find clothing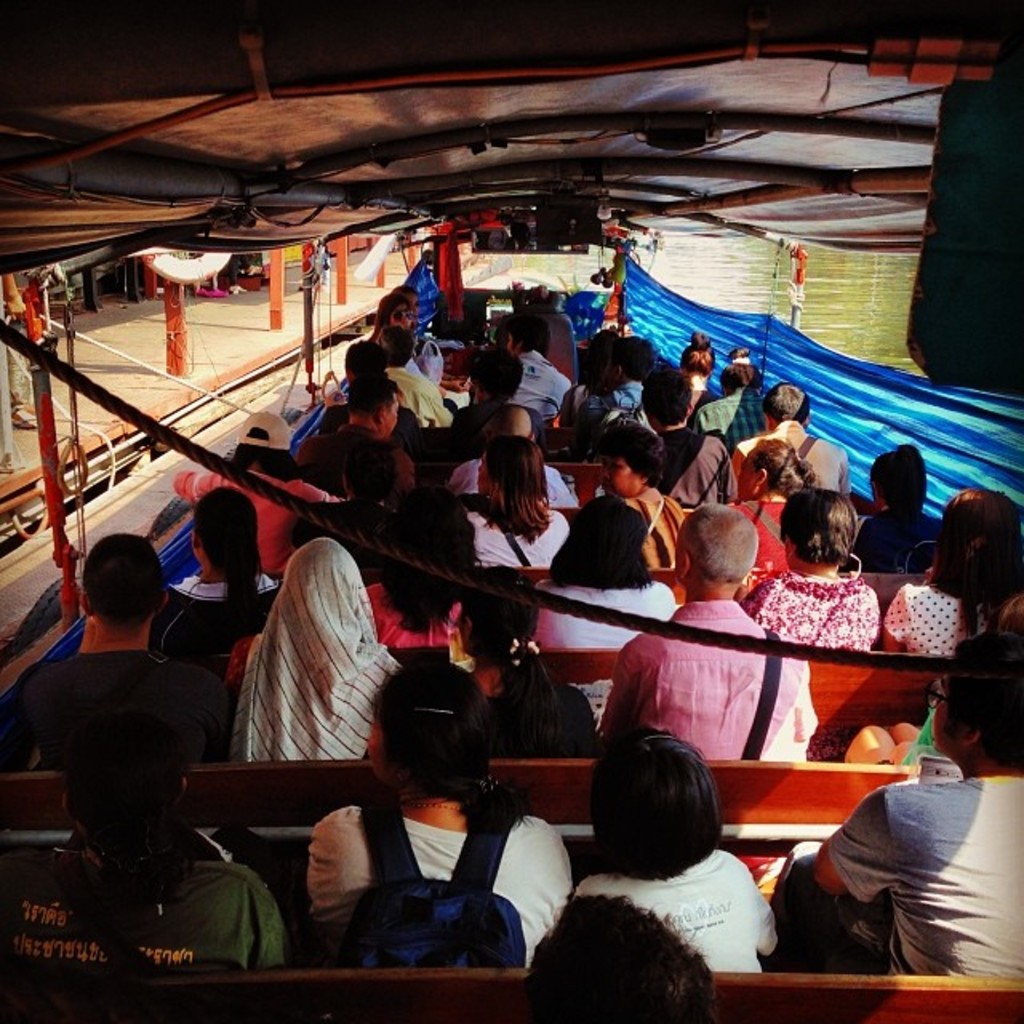
box(741, 571, 880, 651)
